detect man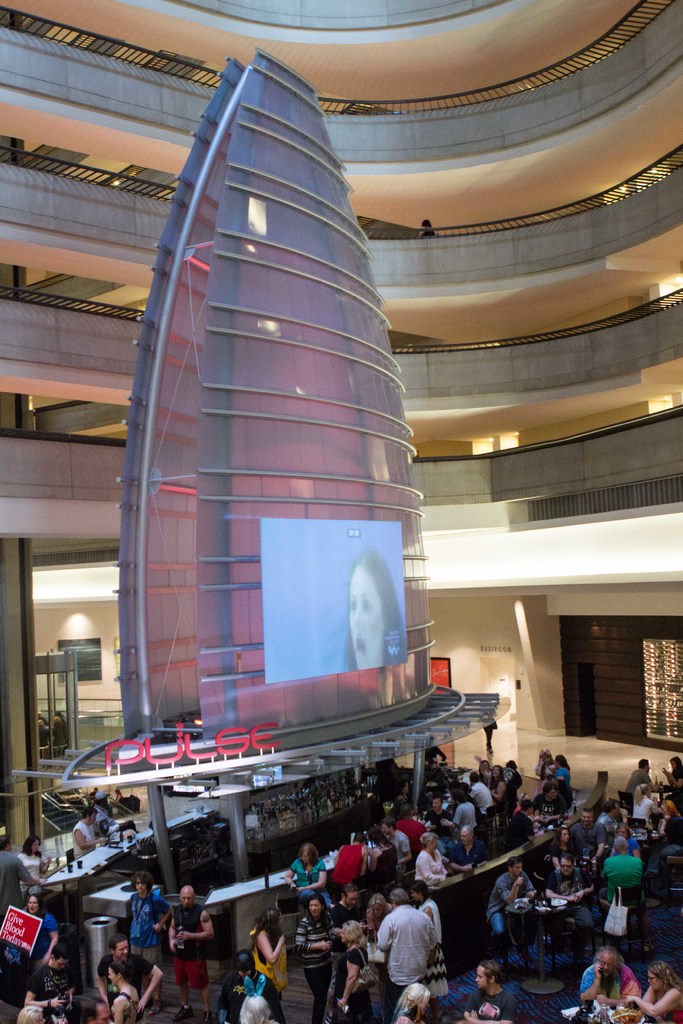
bbox=[167, 886, 217, 1023]
